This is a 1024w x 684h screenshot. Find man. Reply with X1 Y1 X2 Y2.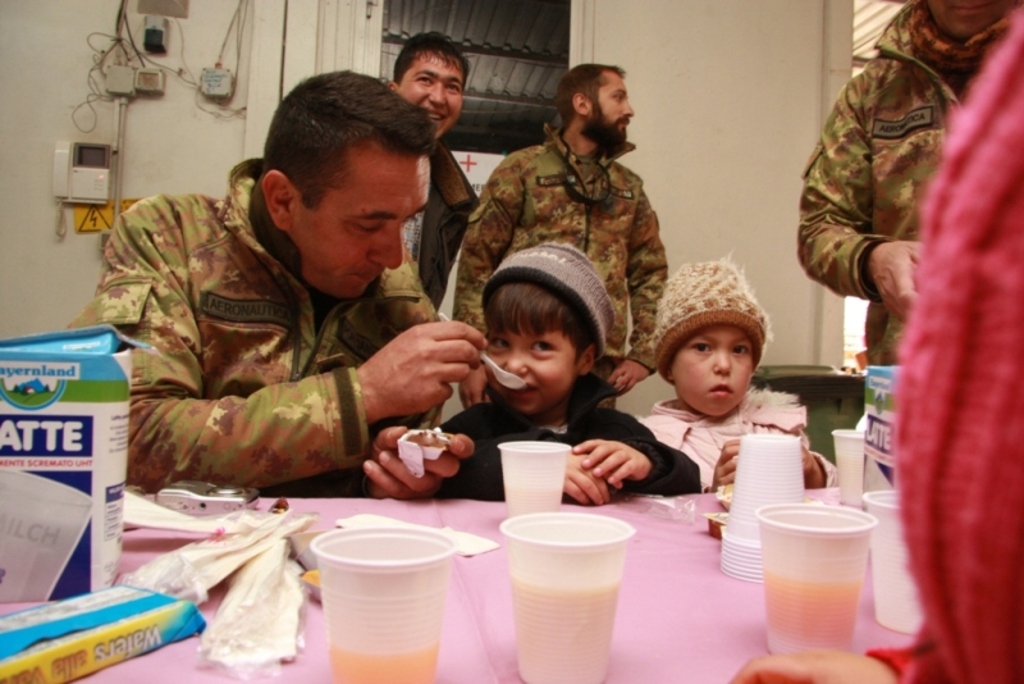
449 60 669 410.
